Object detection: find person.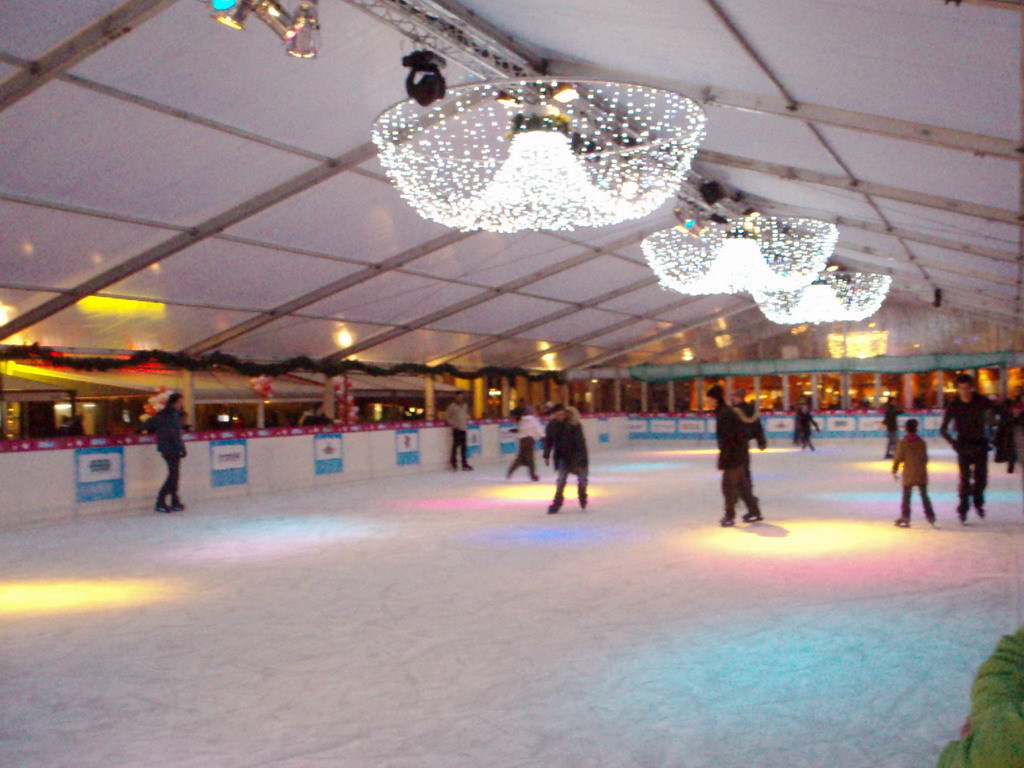
locate(444, 393, 474, 469).
